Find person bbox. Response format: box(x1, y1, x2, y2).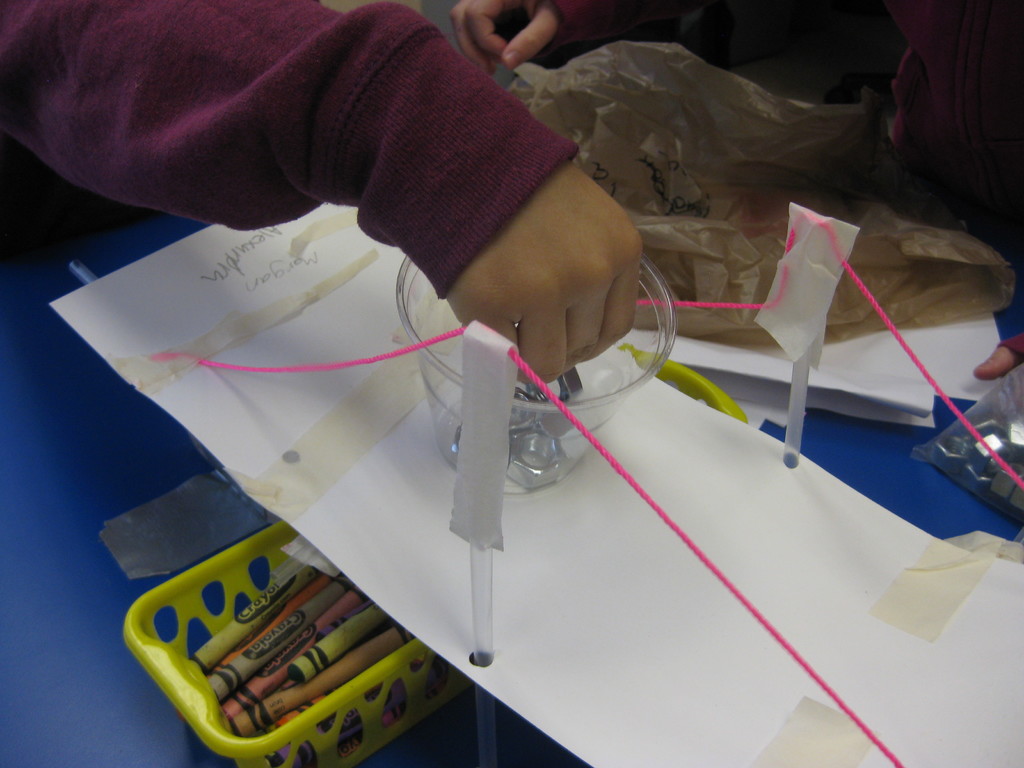
box(451, 0, 577, 76).
